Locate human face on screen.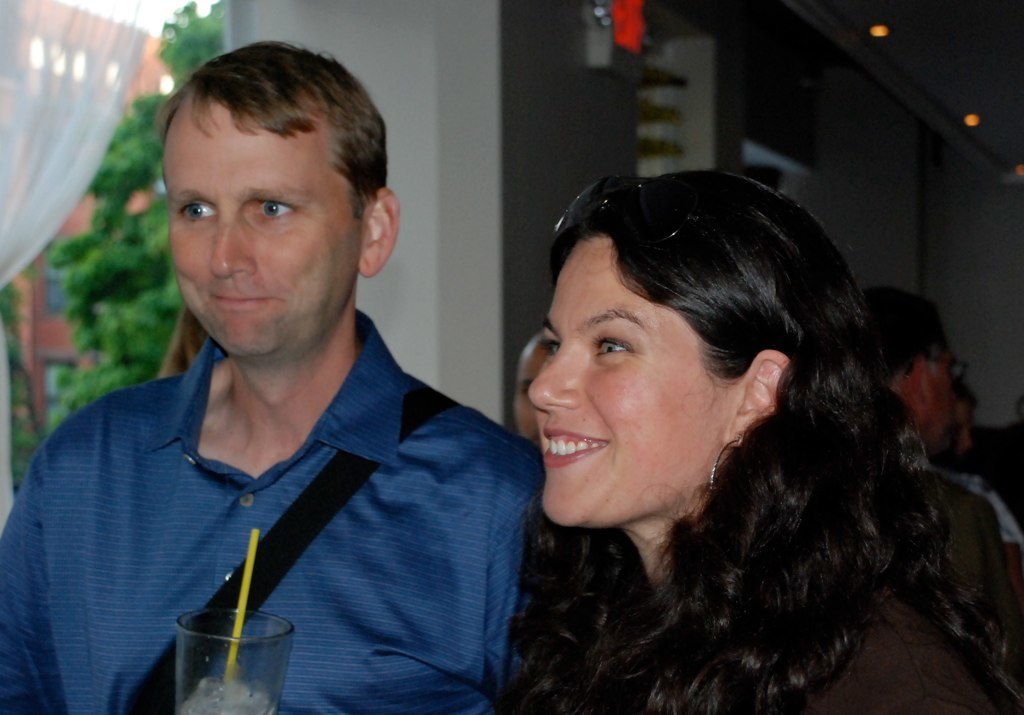
On screen at x1=165 y1=95 x2=359 y2=365.
